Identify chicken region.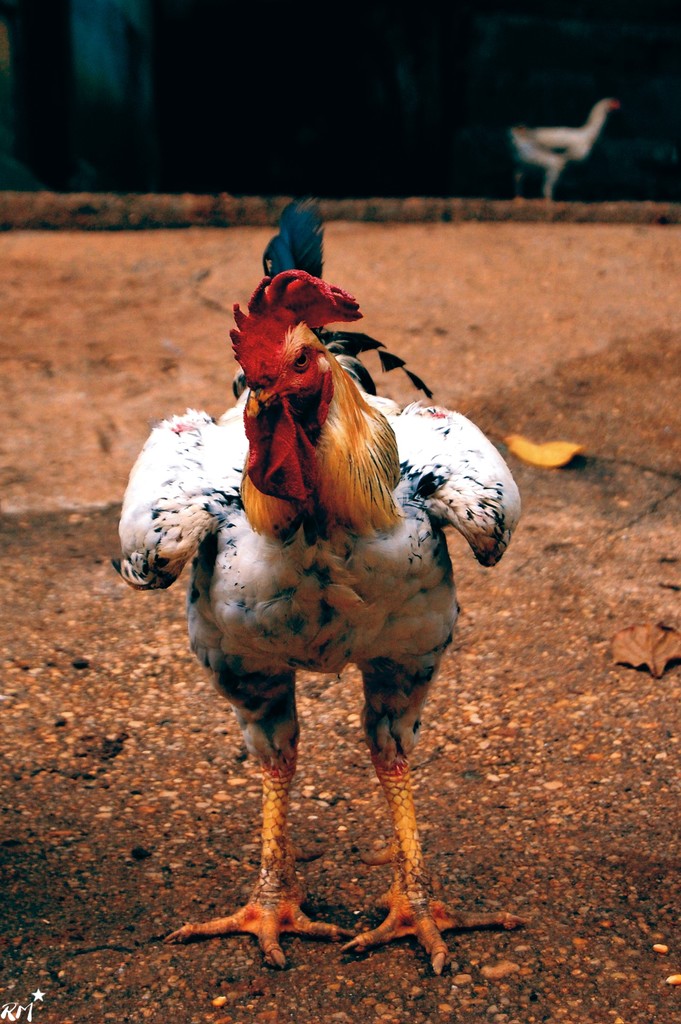
Region: detection(133, 259, 517, 959).
